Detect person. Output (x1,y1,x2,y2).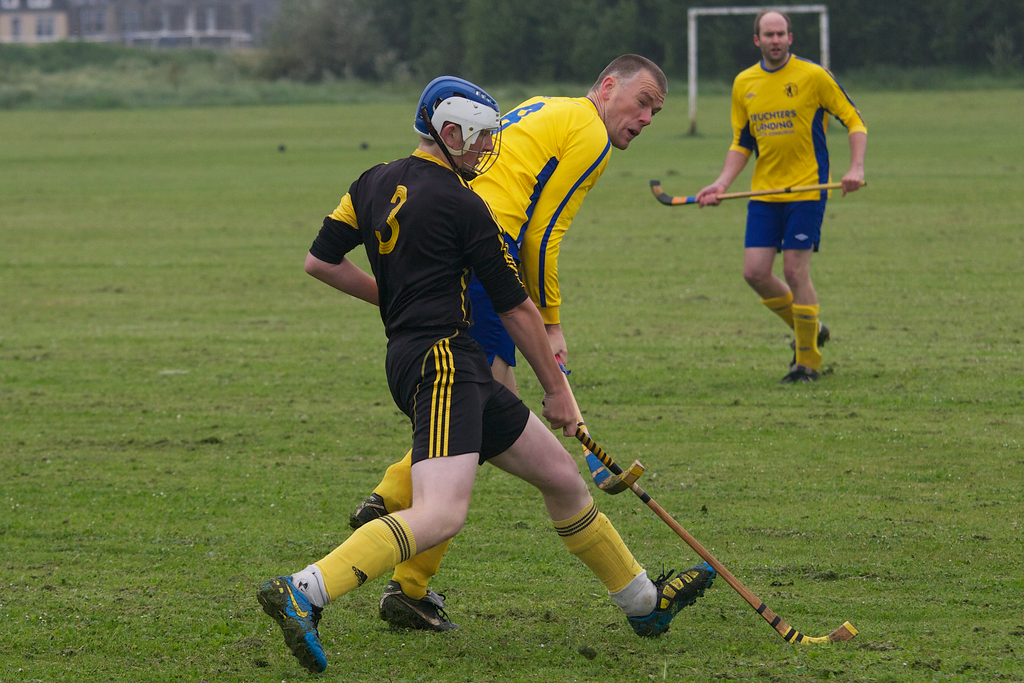
(252,74,717,677).
